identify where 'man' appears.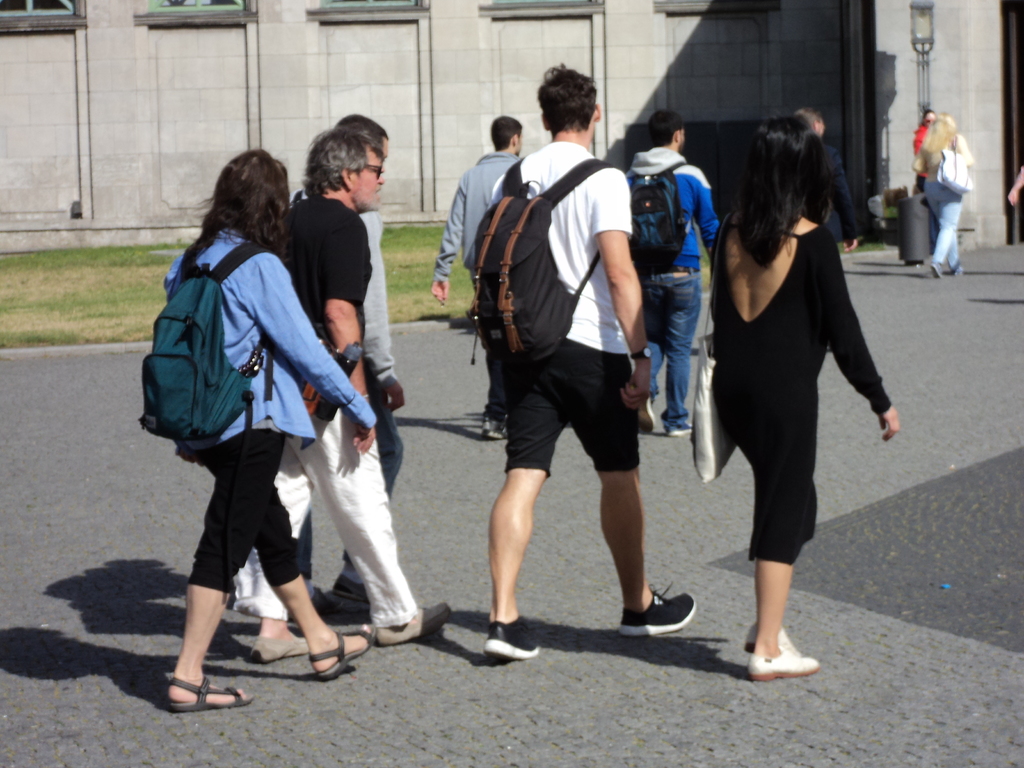
Appears at (x1=614, y1=108, x2=732, y2=438).
